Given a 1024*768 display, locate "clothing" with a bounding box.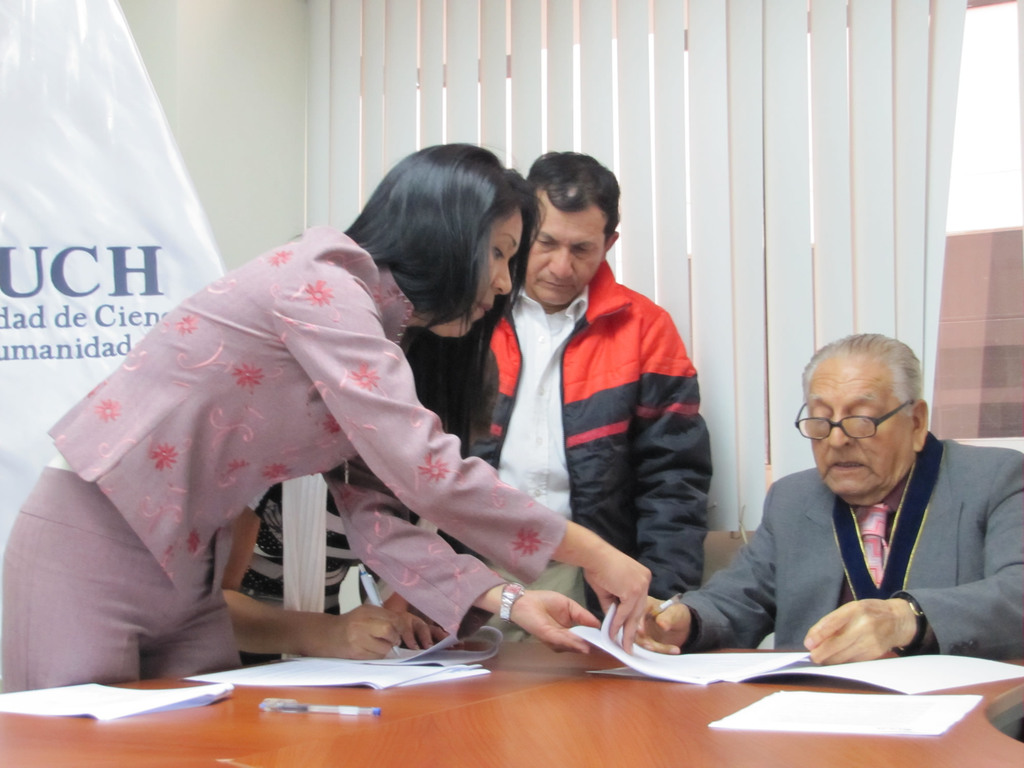
Located: (left=479, top=257, right=712, bottom=644).
